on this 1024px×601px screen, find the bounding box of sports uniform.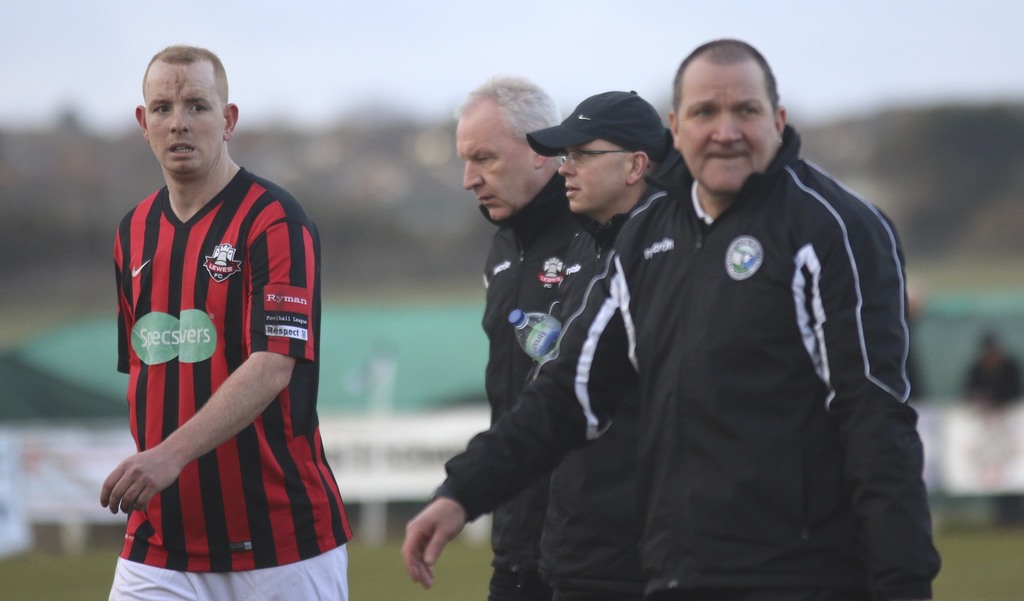
Bounding box: crop(426, 124, 948, 600).
